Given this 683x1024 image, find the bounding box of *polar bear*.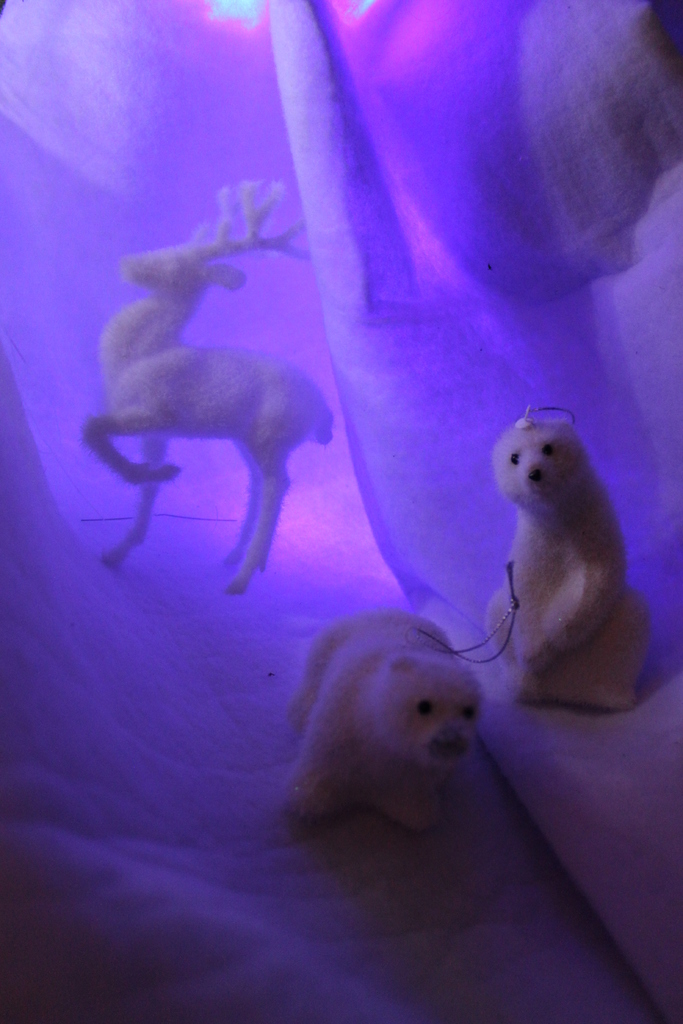
(478,412,659,713).
